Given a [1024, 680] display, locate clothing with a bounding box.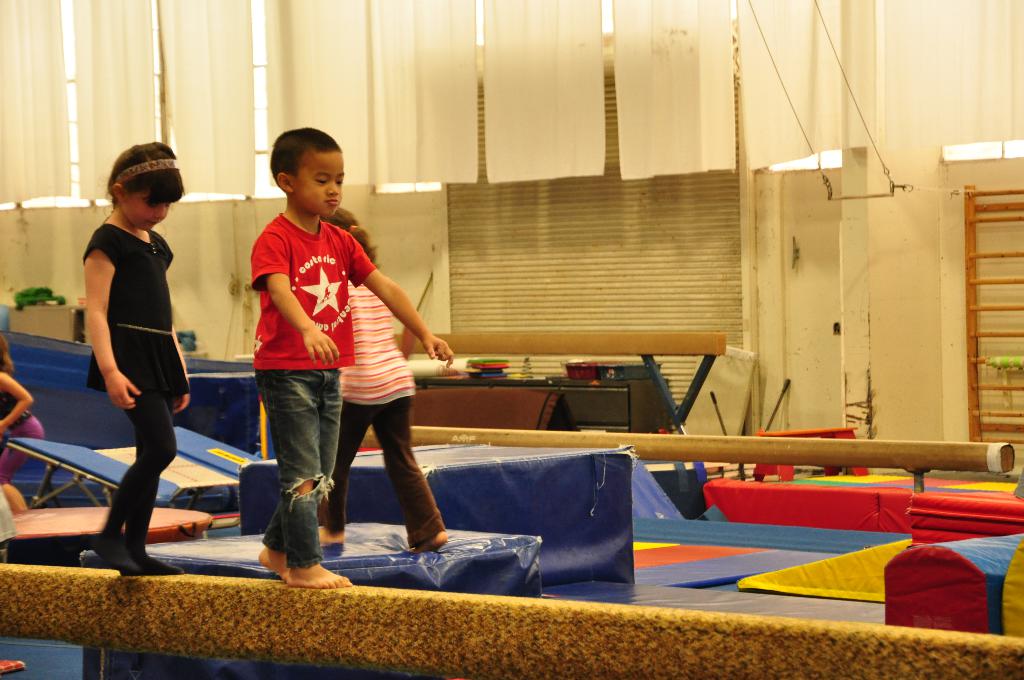
Located: 0 394 34 485.
